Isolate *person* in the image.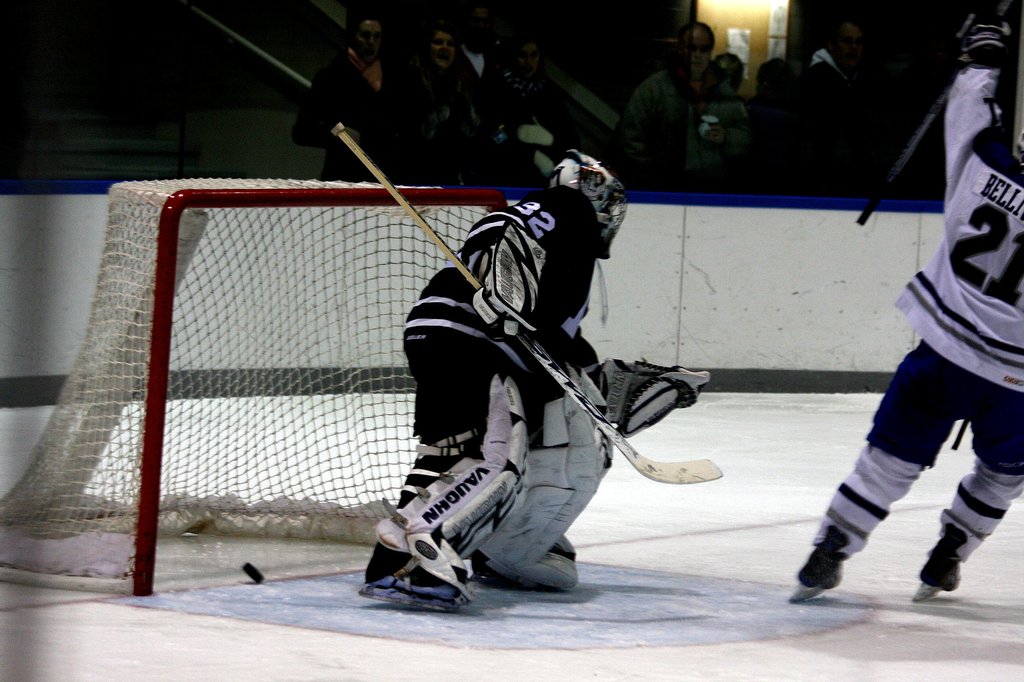
Isolated region: (x1=753, y1=17, x2=911, y2=214).
